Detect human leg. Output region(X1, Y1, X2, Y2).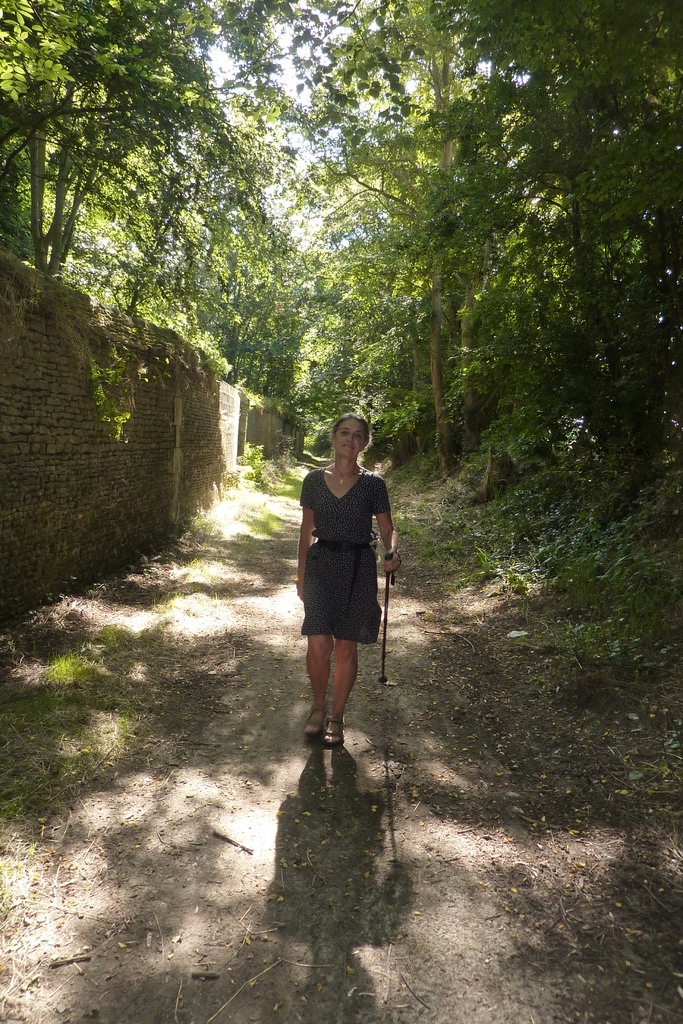
region(325, 634, 353, 743).
